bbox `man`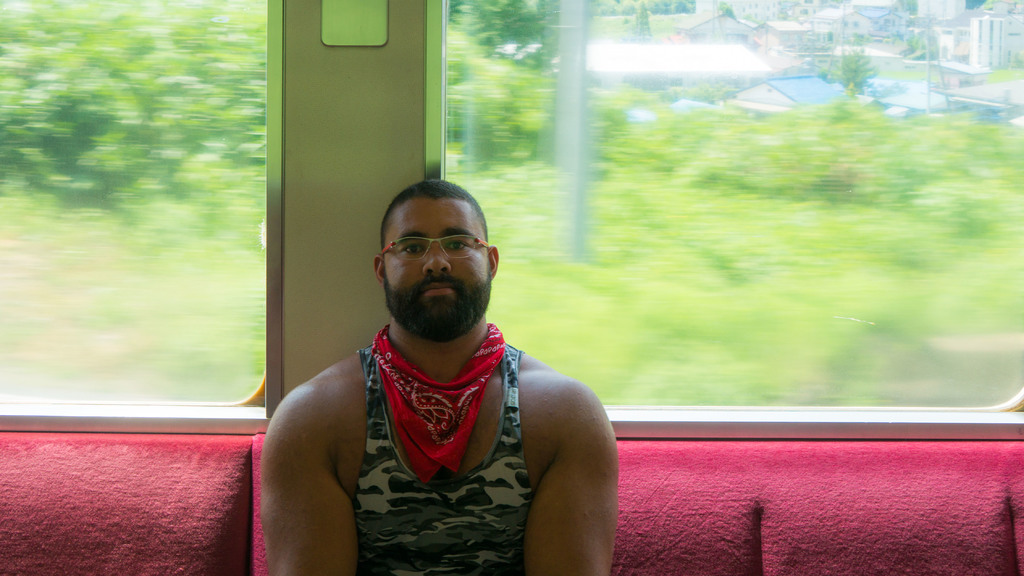
x1=266, y1=177, x2=621, y2=575
